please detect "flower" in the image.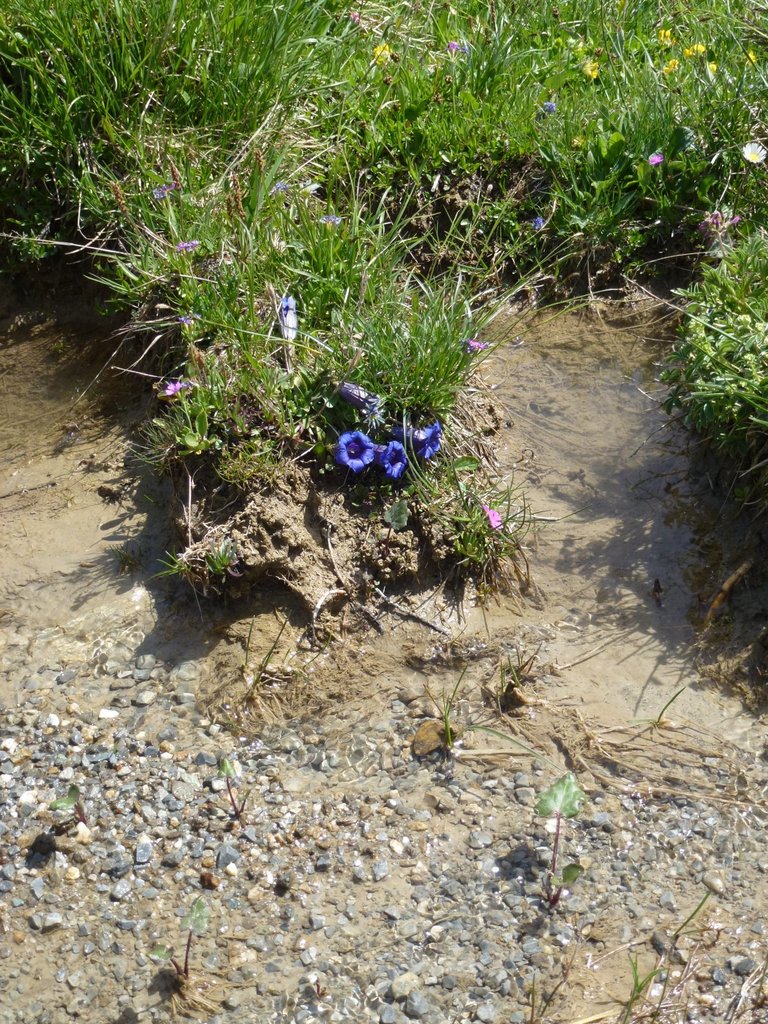
detection(177, 242, 198, 254).
